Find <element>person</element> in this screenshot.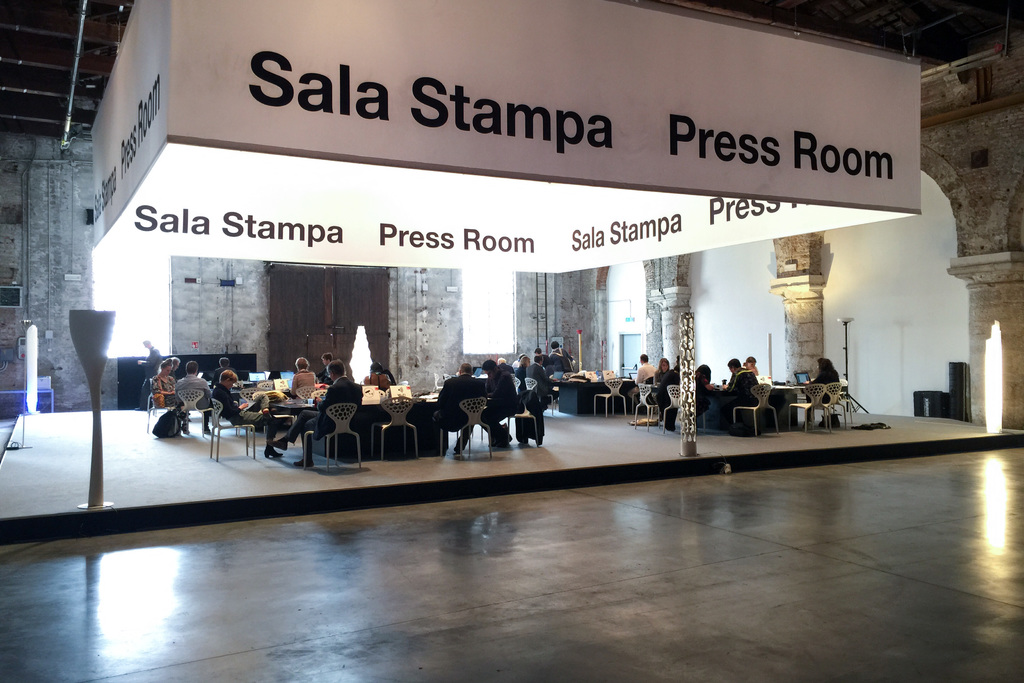
The bounding box for <element>person</element> is 626/353/653/408.
